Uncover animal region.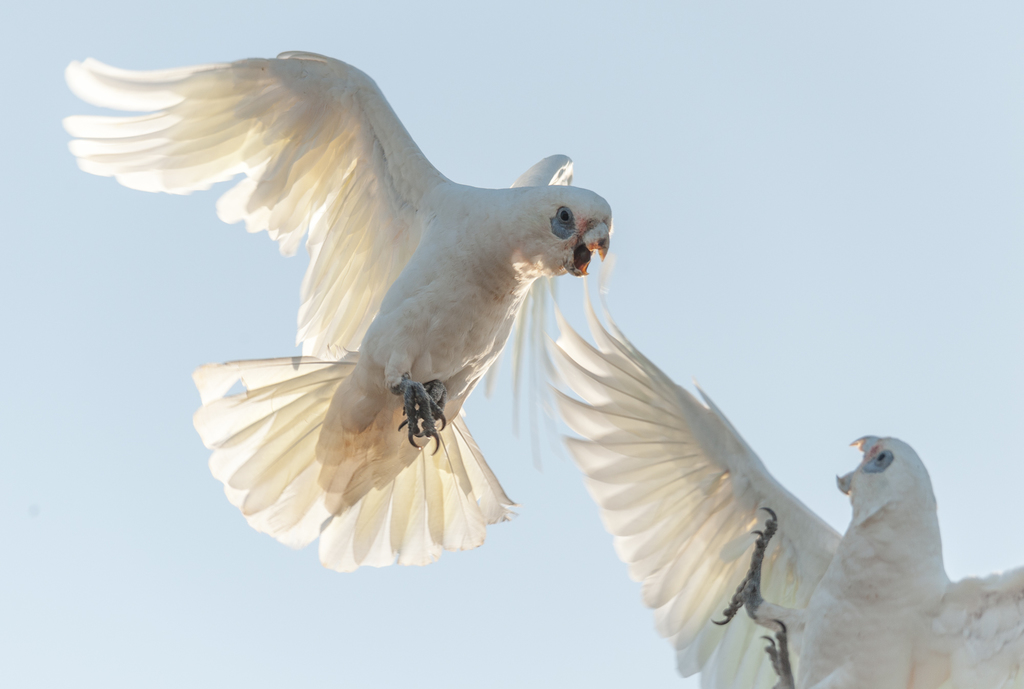
Uncovered: left=544, top=250, right=1023, bottom=688.
